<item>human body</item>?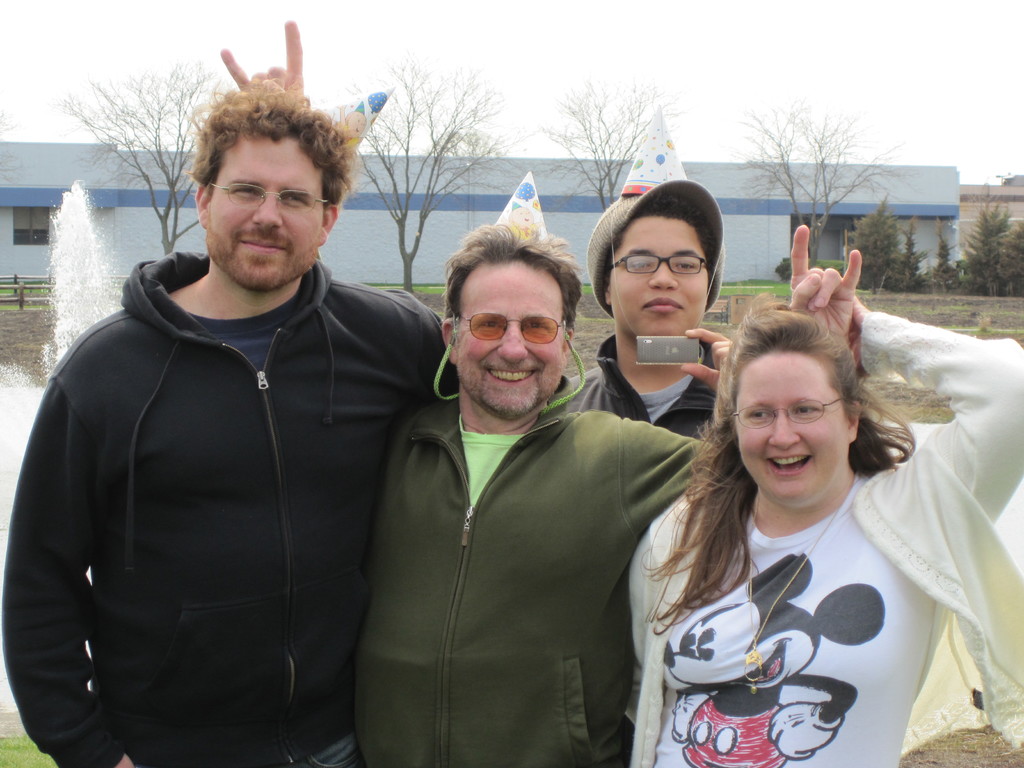
(x1=26, y1=97, x2=446, y2=767)
